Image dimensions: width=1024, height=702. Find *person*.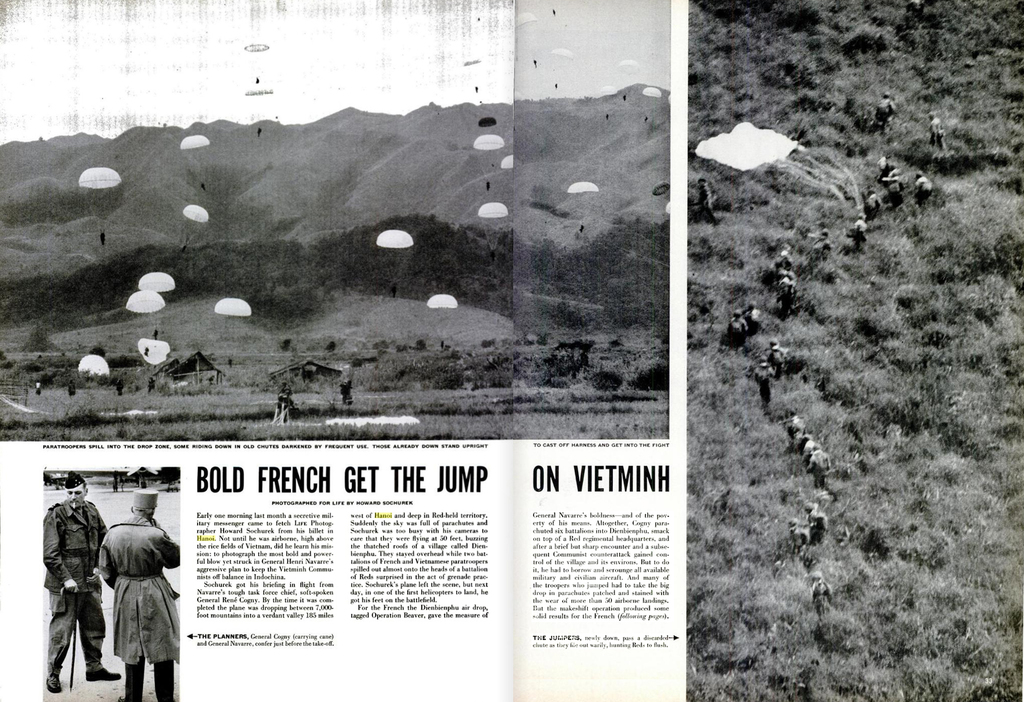
rect(753, 358, 781, 411).
